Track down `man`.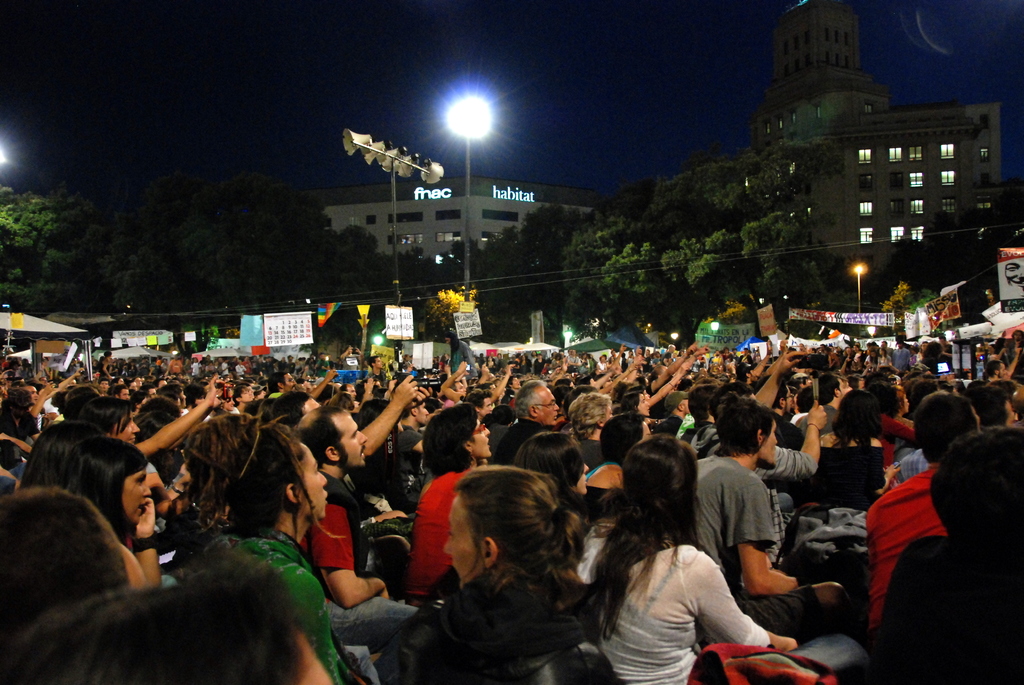
Tracked to box(860, 392, 1001, 643).
